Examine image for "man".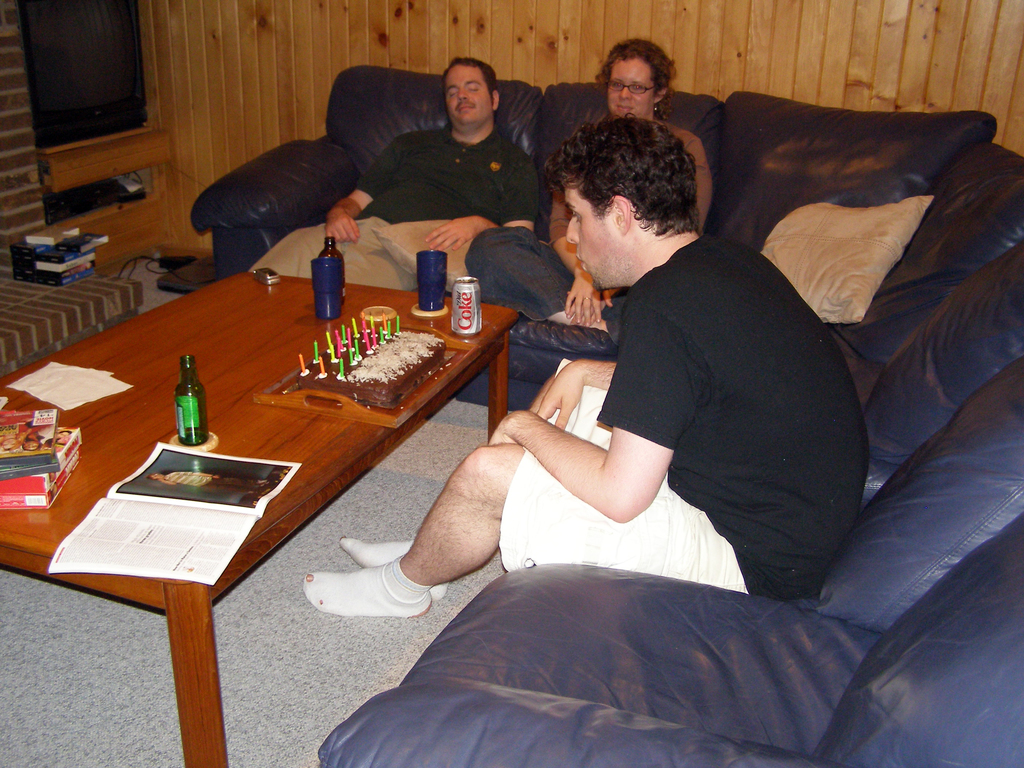
Examination result: 300/114/860/618.
